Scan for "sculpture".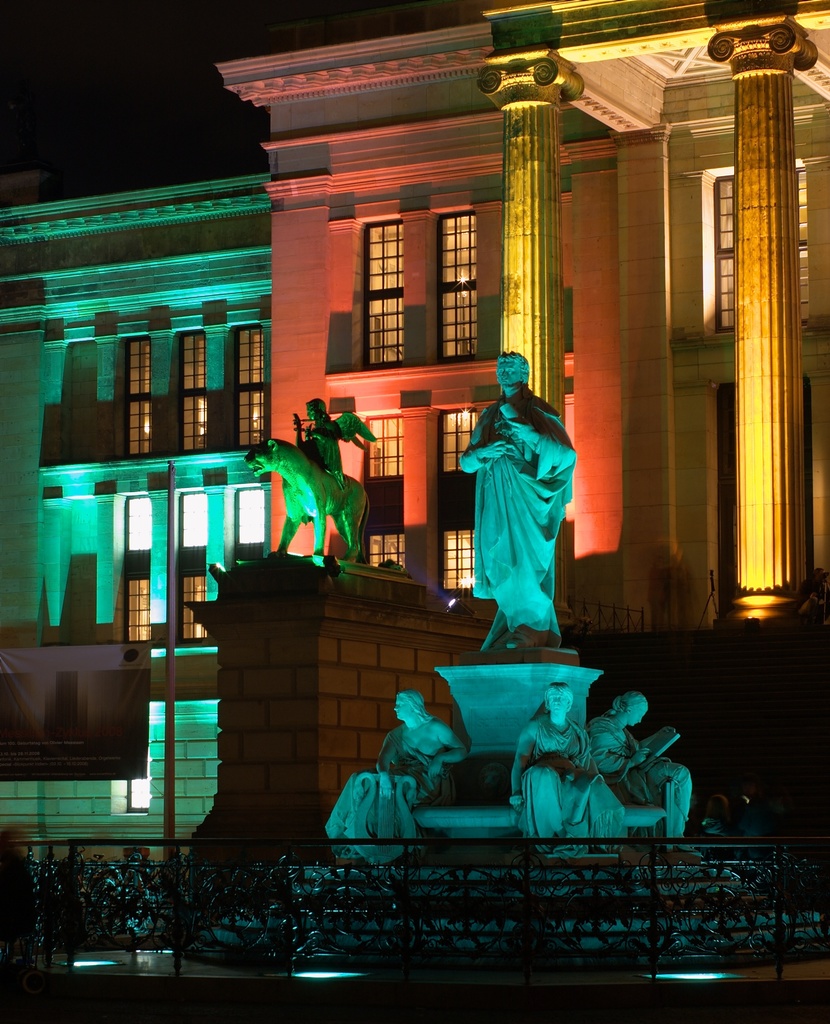
Scan result: 472:340:596:666.
